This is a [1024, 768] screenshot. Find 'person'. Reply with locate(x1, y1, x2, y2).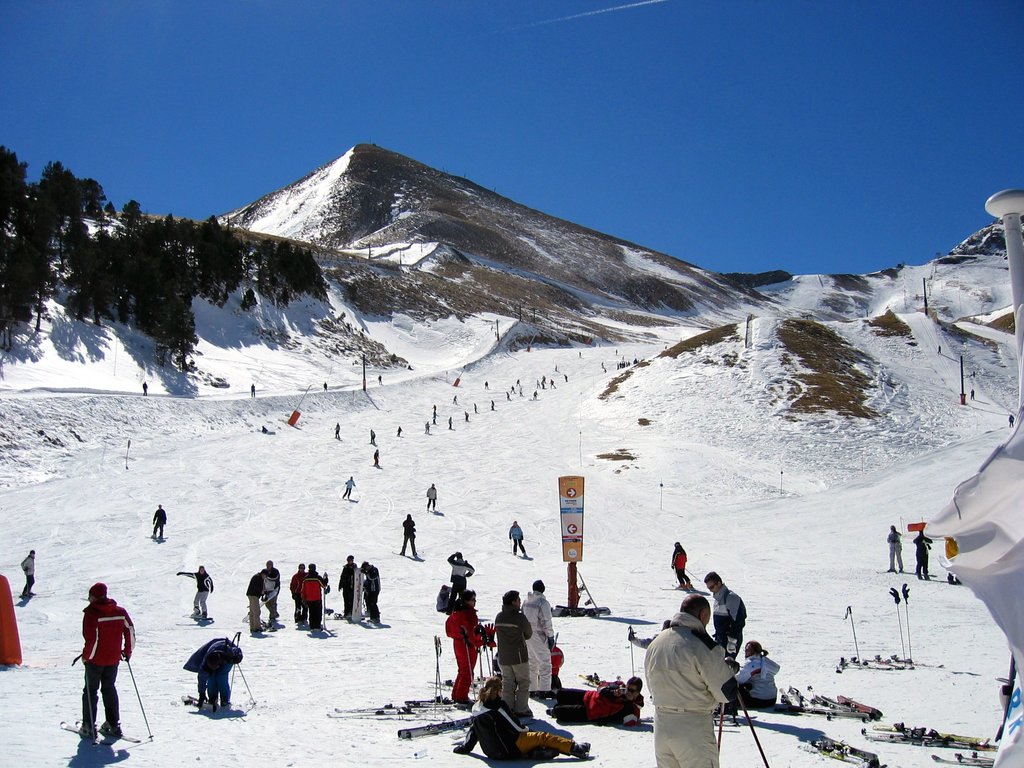
locate(54, 576, 131, 753).
